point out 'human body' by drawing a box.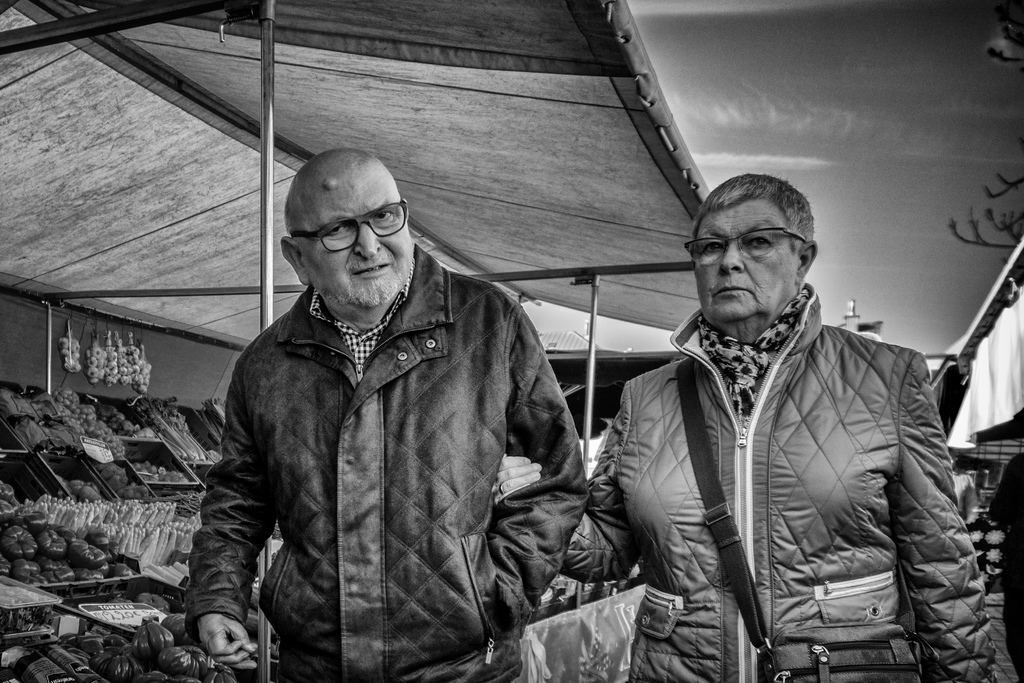
Rect(185, 151, 587, 682).
